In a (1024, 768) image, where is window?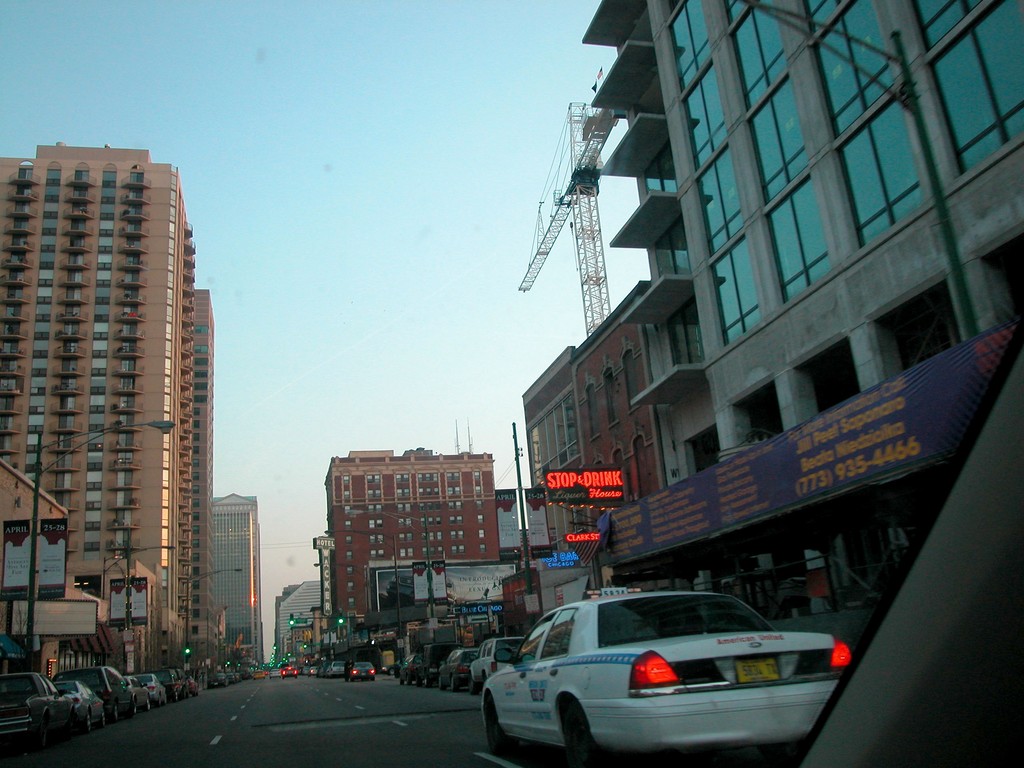
(728, 0, 789, 111).
